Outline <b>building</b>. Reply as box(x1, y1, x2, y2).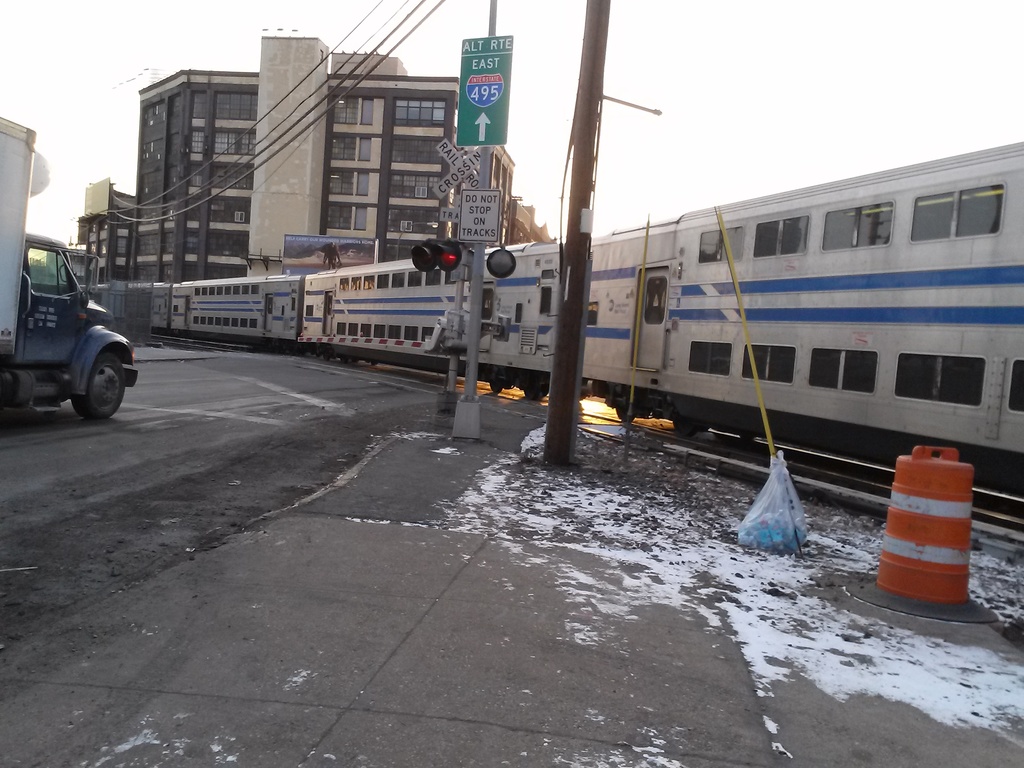
box(0, 116, 38, 354).
